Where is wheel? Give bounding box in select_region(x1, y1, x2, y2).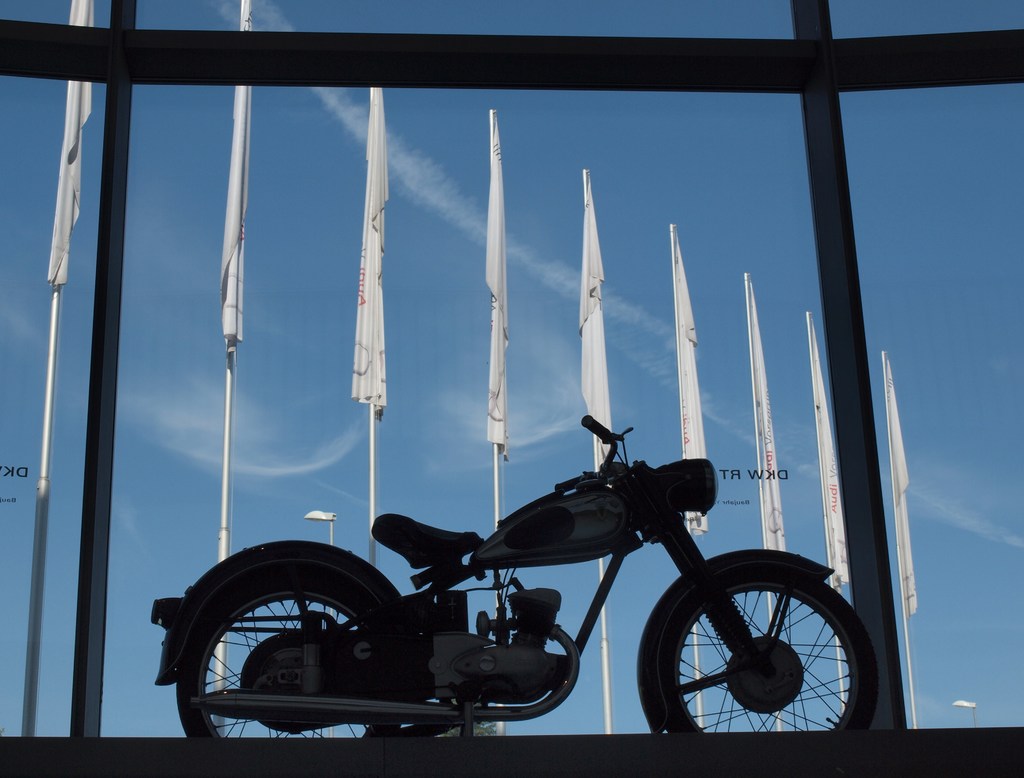
select_region(172, 555, 431, 765).
